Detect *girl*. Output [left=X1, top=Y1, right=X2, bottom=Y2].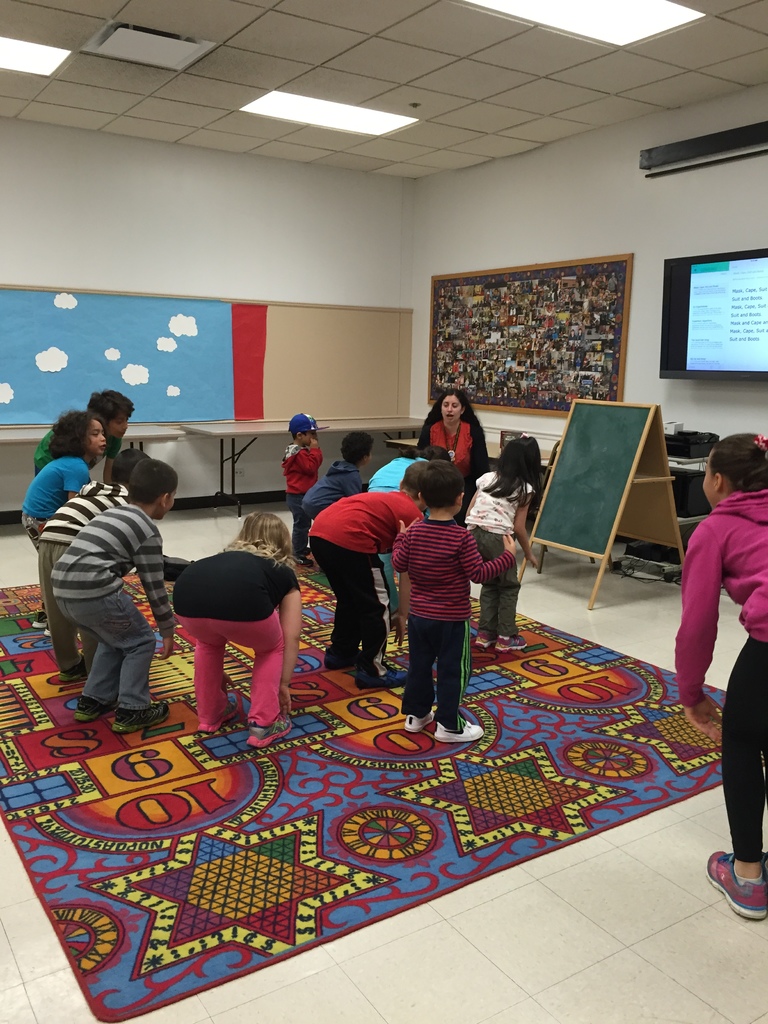
[left=673, top=431, right=767, bottom=918].
